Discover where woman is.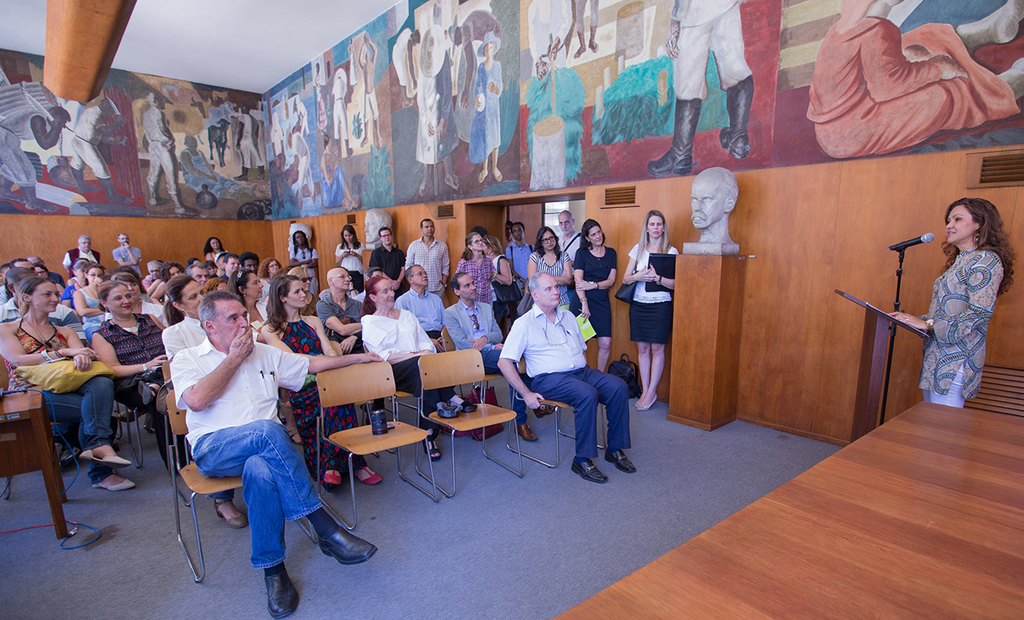
Discovered at box(358, 274, 456, 459).
